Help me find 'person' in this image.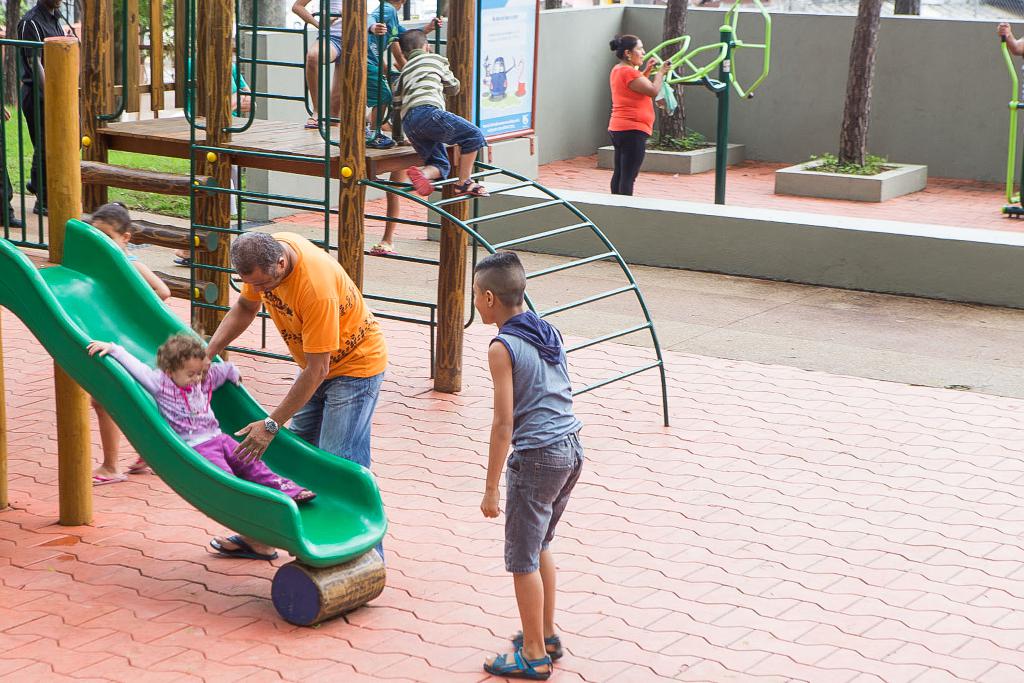
Found it: (190,55,258,213).
